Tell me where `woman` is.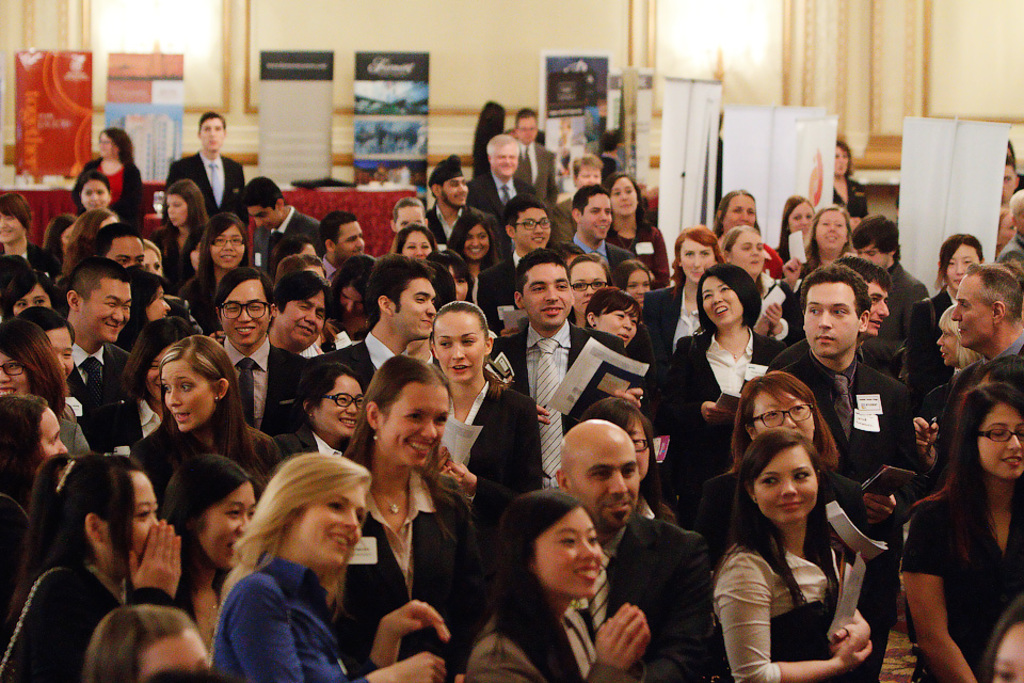
`woman` is at 279, 255, 326, 280.
